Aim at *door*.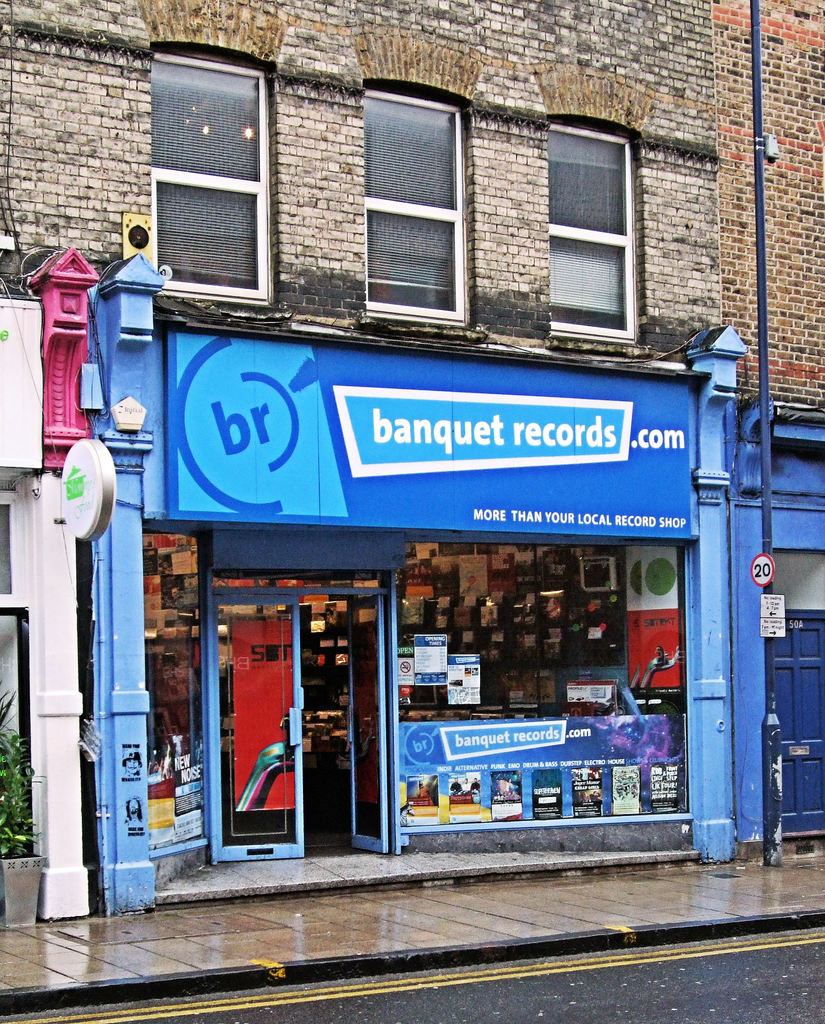
Aimed at 344, 594, 388, 851.
